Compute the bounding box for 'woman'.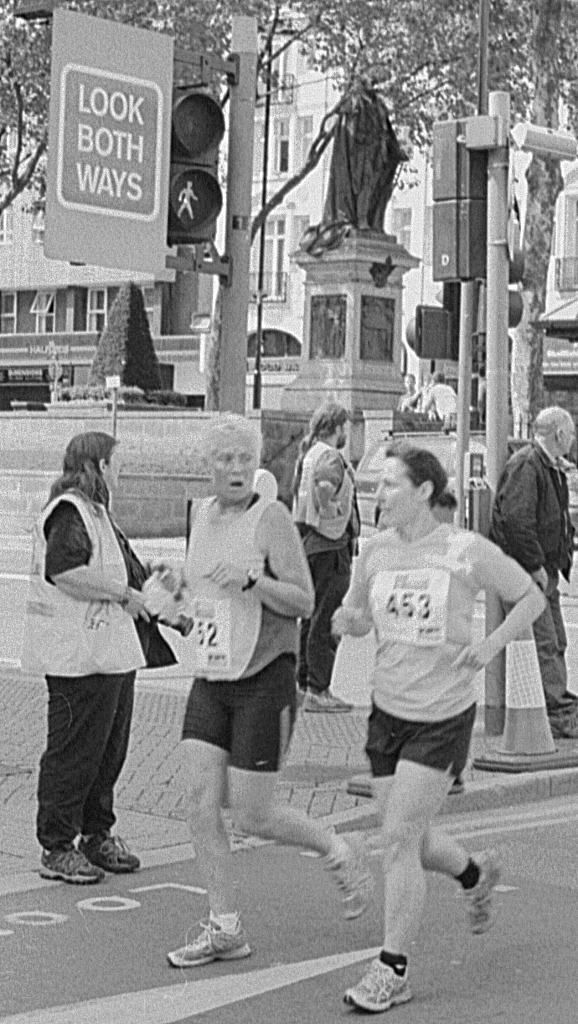
[left=157, top=408, right=384, bottom=967].
